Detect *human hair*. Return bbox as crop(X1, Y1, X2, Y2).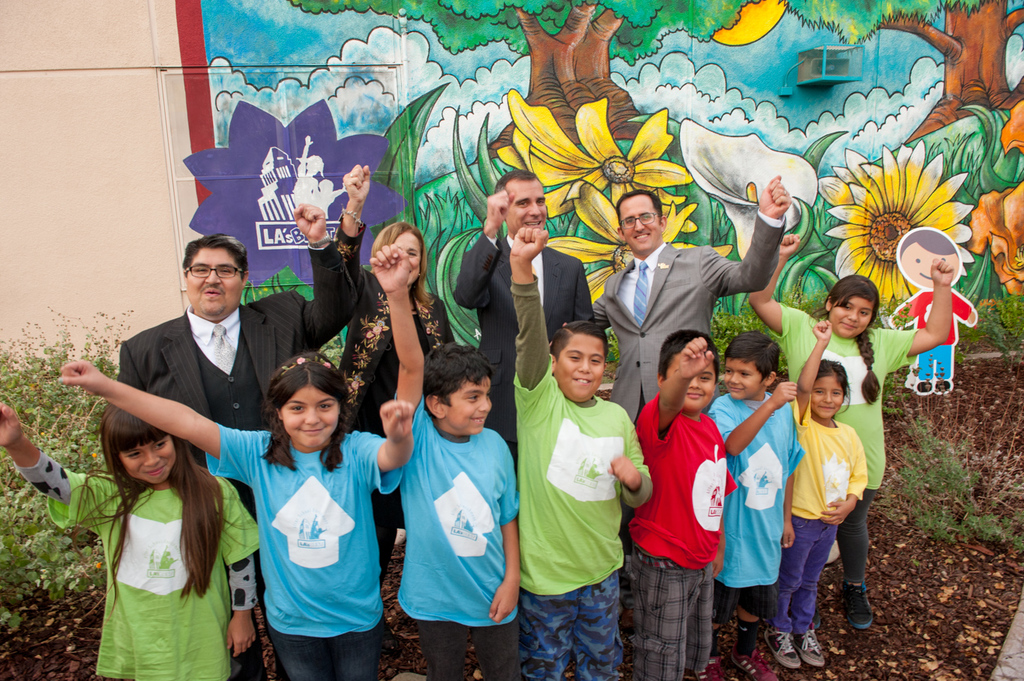
crop(181, 233, 250, 283).
